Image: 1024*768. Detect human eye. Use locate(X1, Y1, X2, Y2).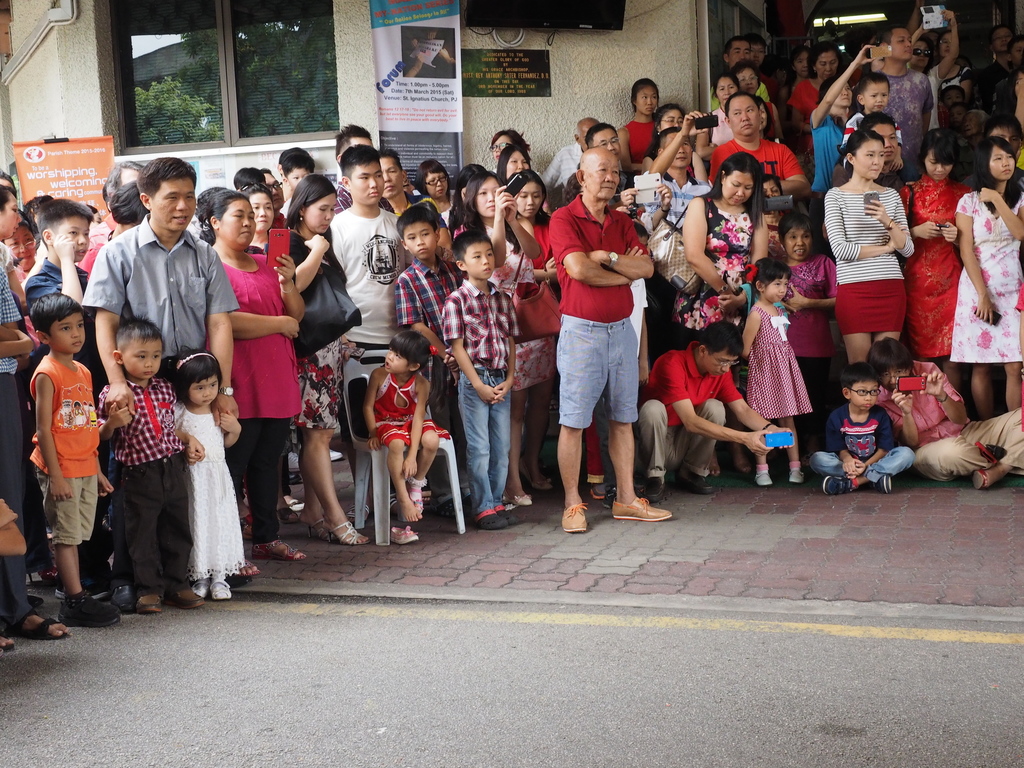
locate(390, 167, 397, 173).
